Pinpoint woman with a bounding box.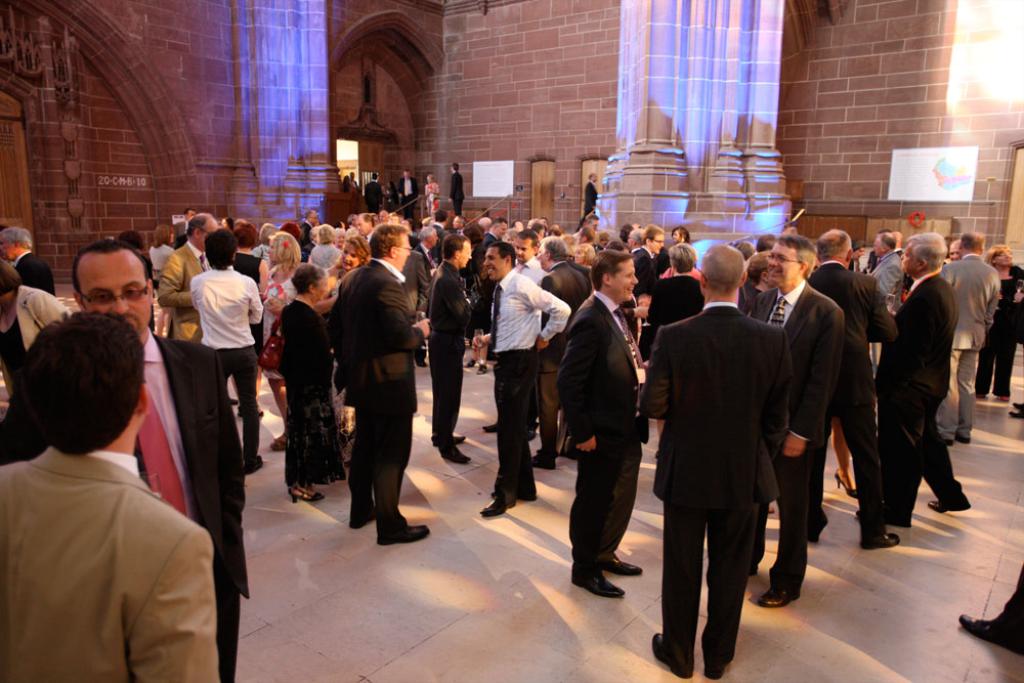
255:231:303:446.
